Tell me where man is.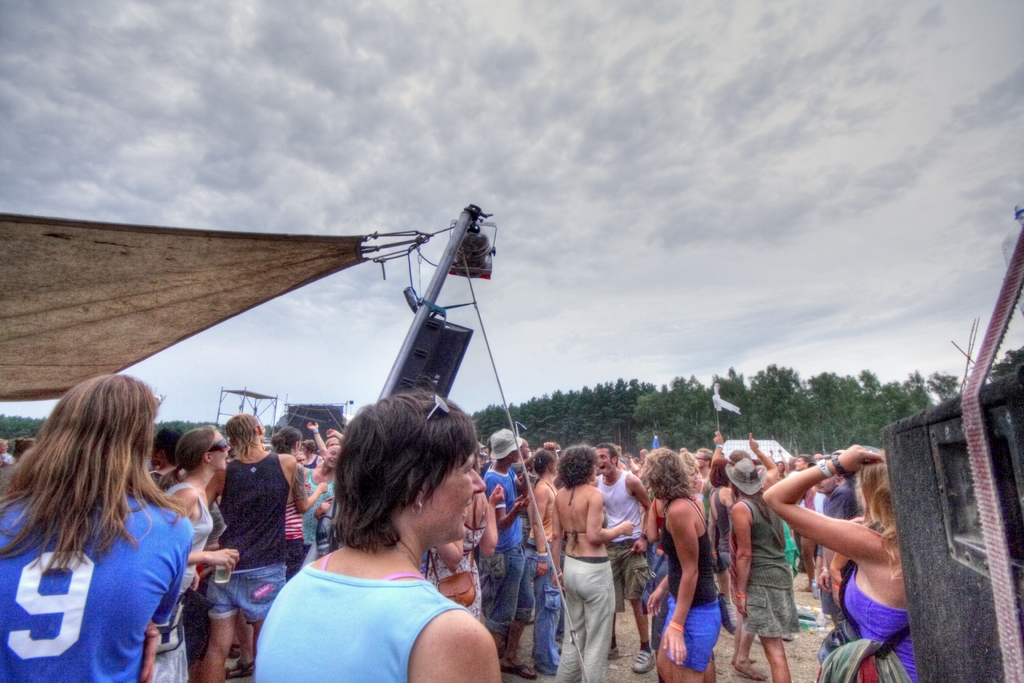
man is at box(488, 423, 556, 682).
